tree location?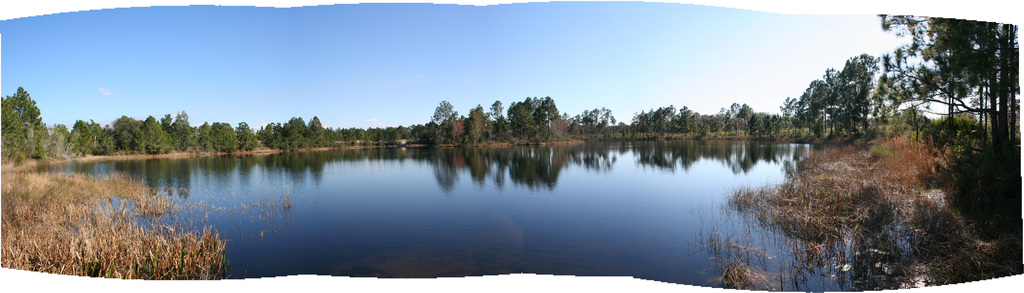
652/100/675/136
